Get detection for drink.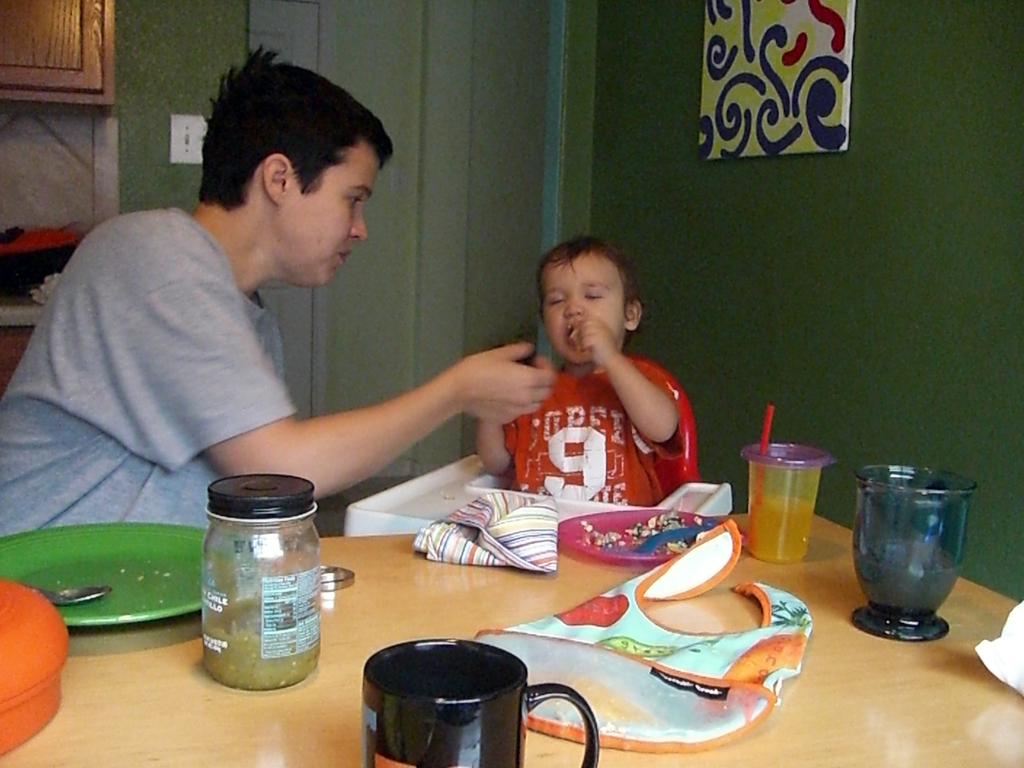
Detection: crop(748, 491, 816, 564).
